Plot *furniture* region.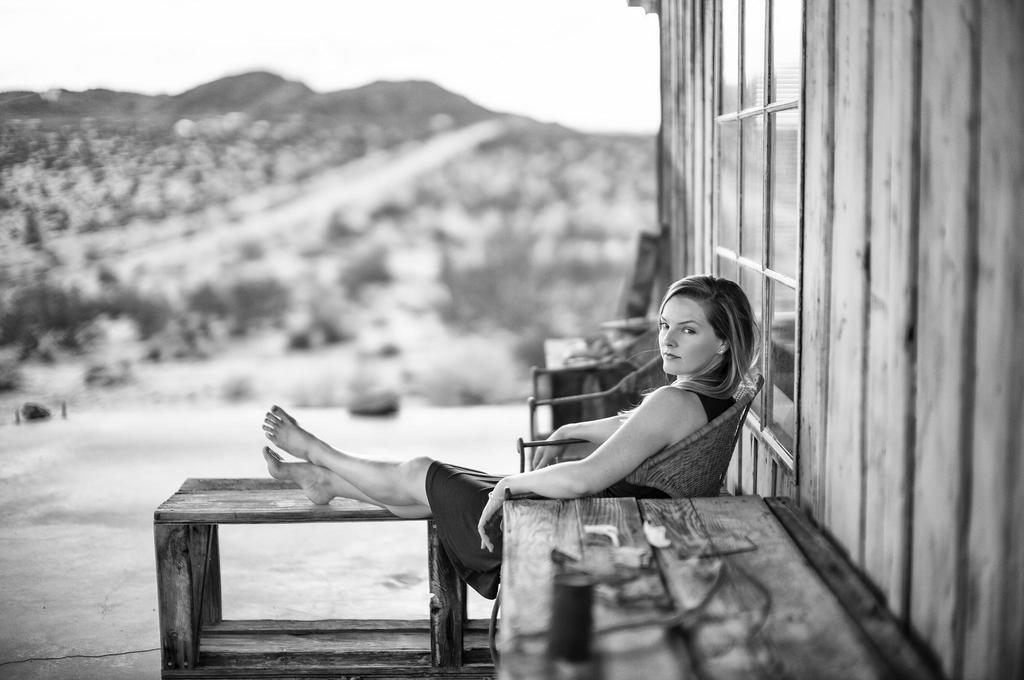
Plotted at left=528, top=328, right=675, bottom=466.
